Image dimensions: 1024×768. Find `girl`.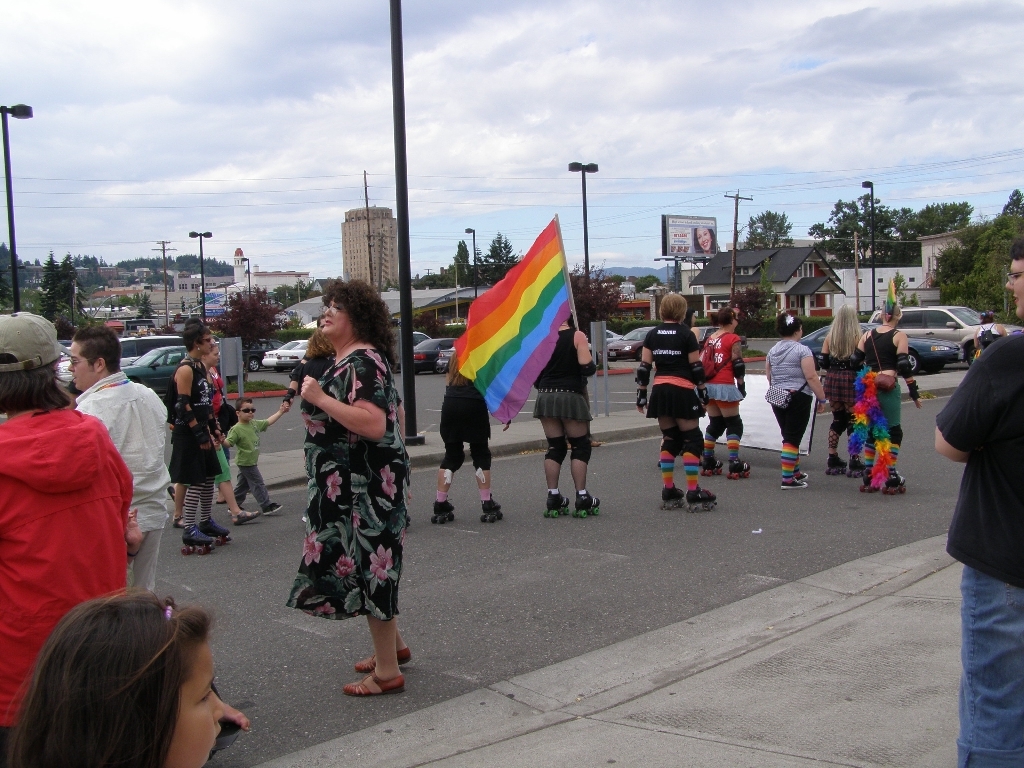
box(422, 325, 506, 526).
